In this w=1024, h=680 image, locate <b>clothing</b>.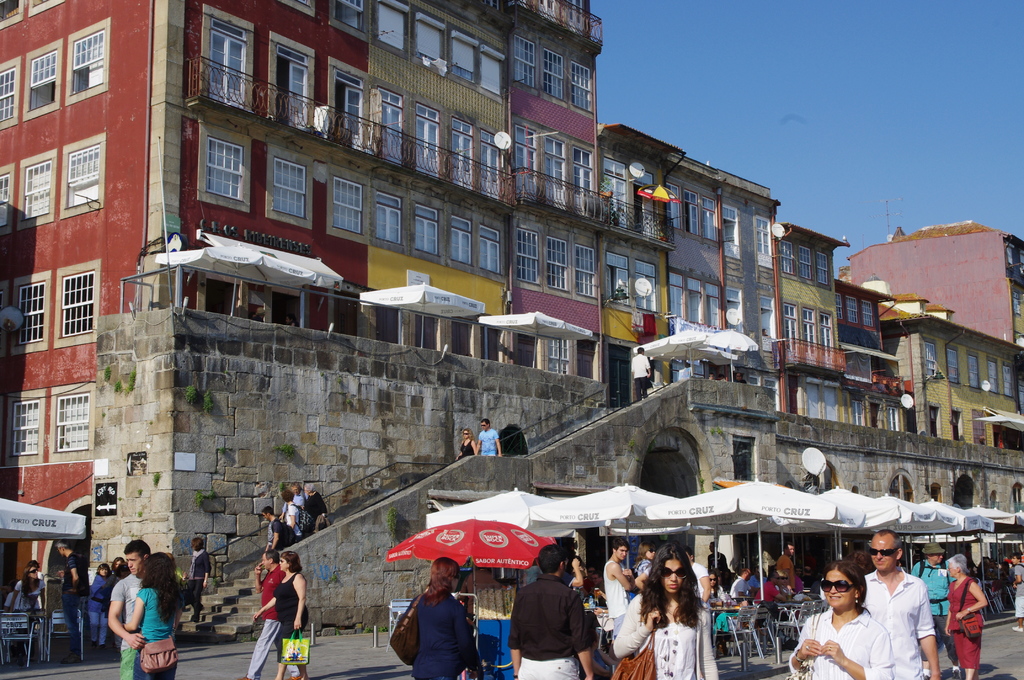
Bounding box: <box>476,427,499,456</box>.
